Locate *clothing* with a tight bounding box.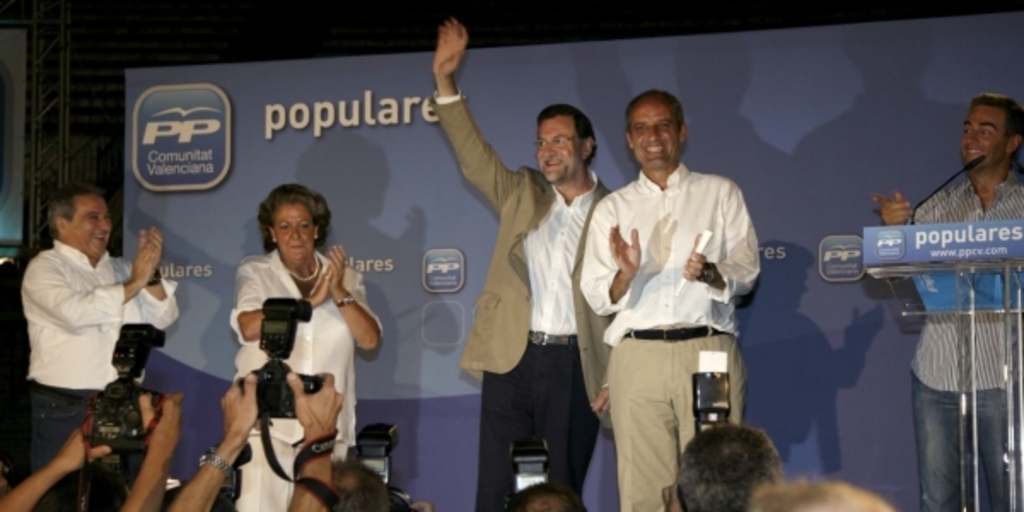
[x1=428, y1=75, x2=630, y2=510].
